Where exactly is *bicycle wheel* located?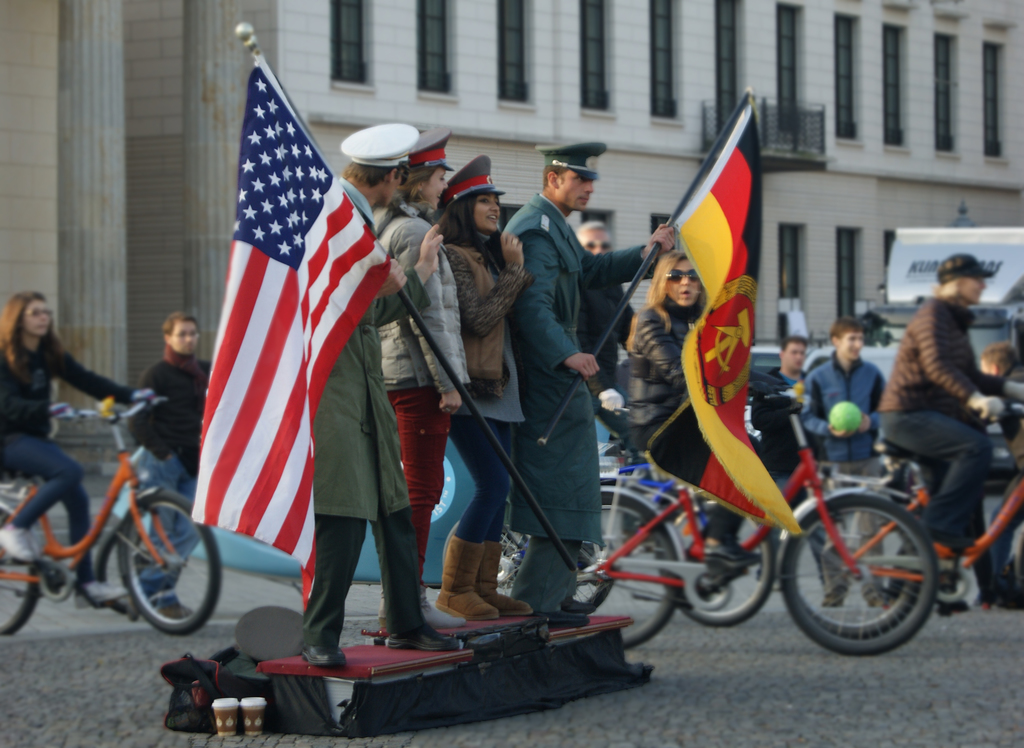
Its bounding box is x1=563, y1=491, x2=683, y2=651.
